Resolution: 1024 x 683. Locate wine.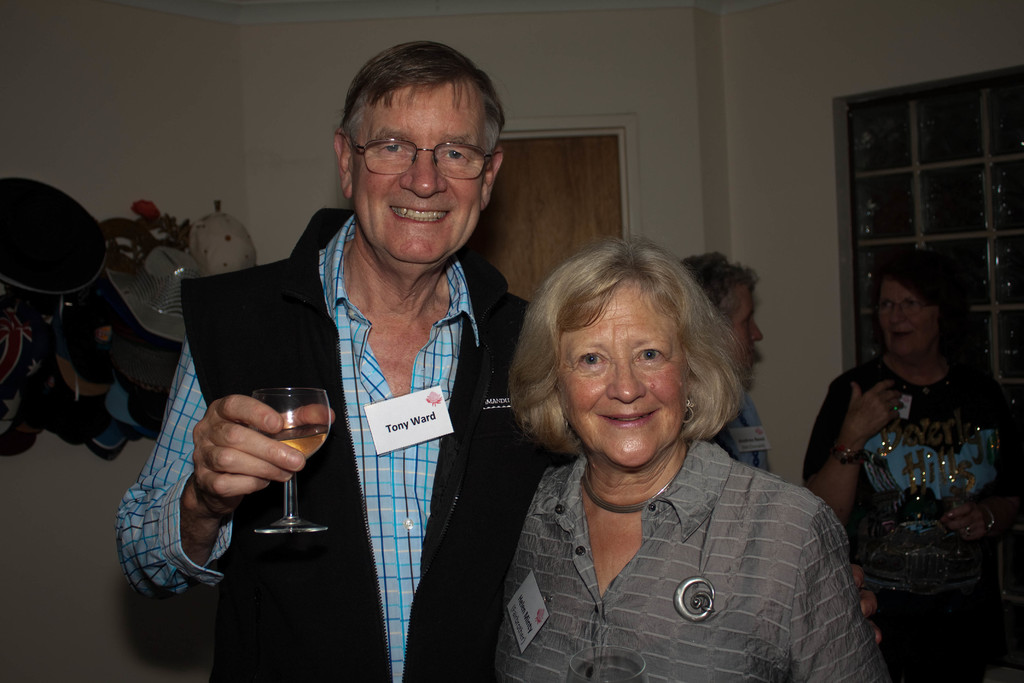
271:429:330:456.
